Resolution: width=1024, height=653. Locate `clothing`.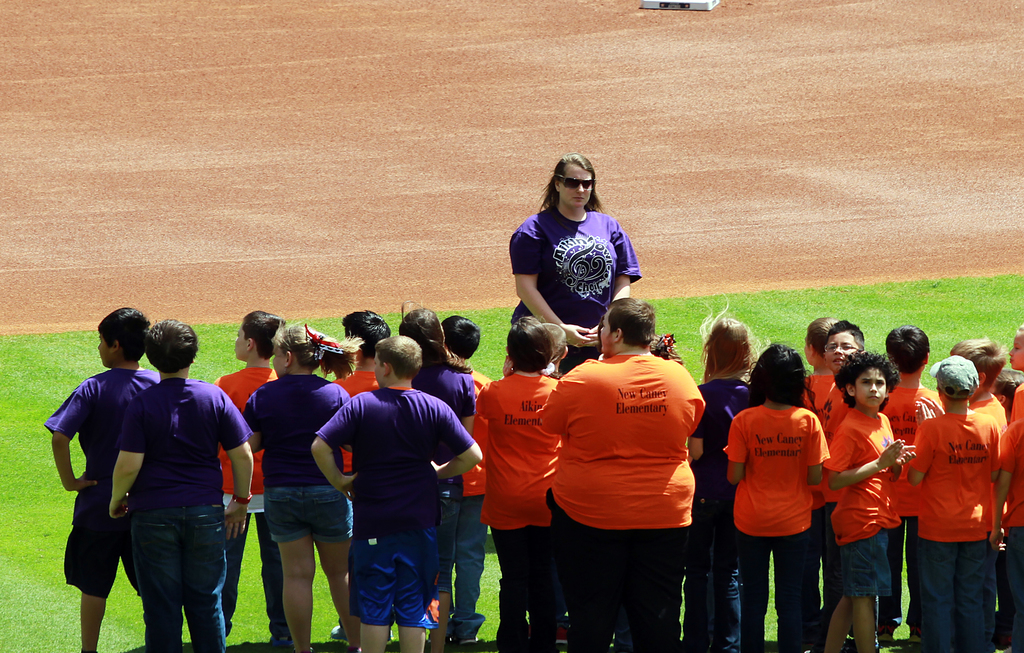
box(335, 355, 381, 478).
